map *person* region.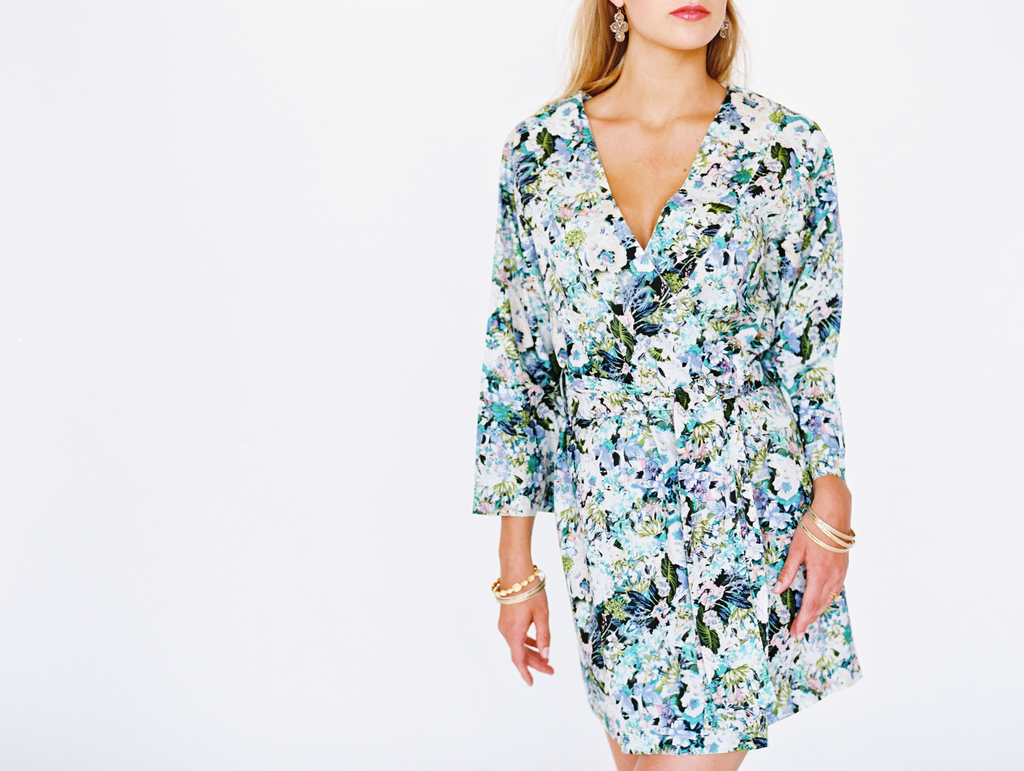
Mapped to <bbox>470, 0, 863, 770</bbox>.
